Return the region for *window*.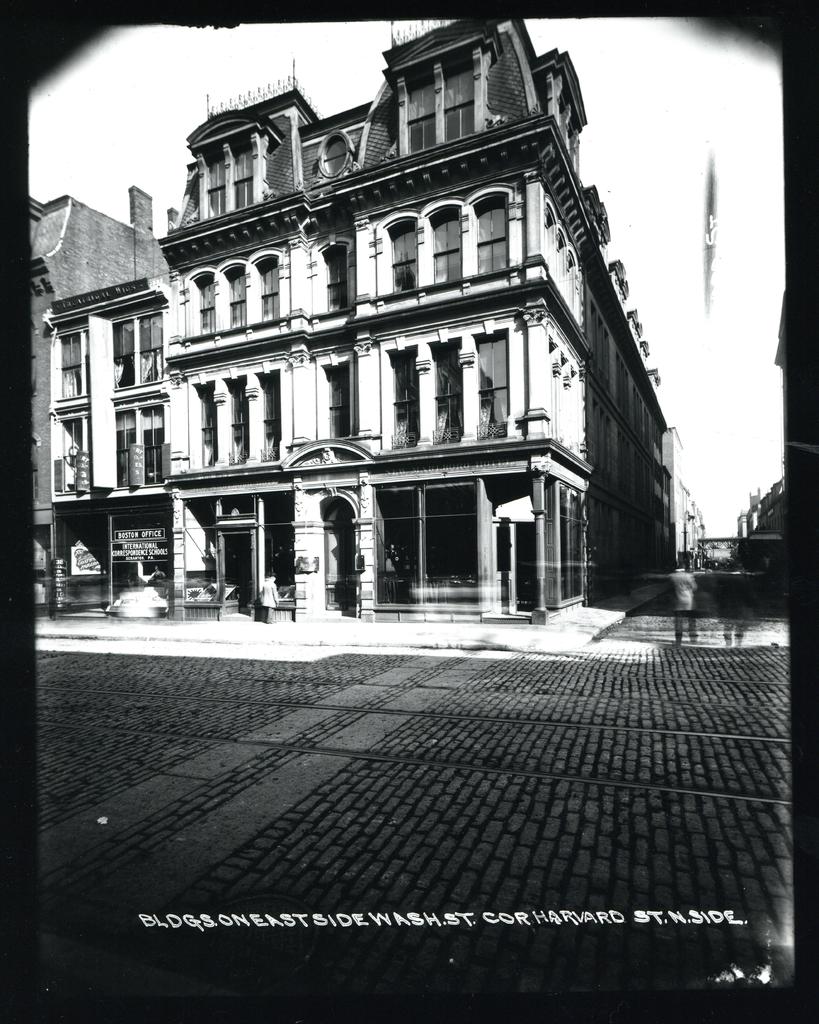
box(424, 212, 463, 284).
